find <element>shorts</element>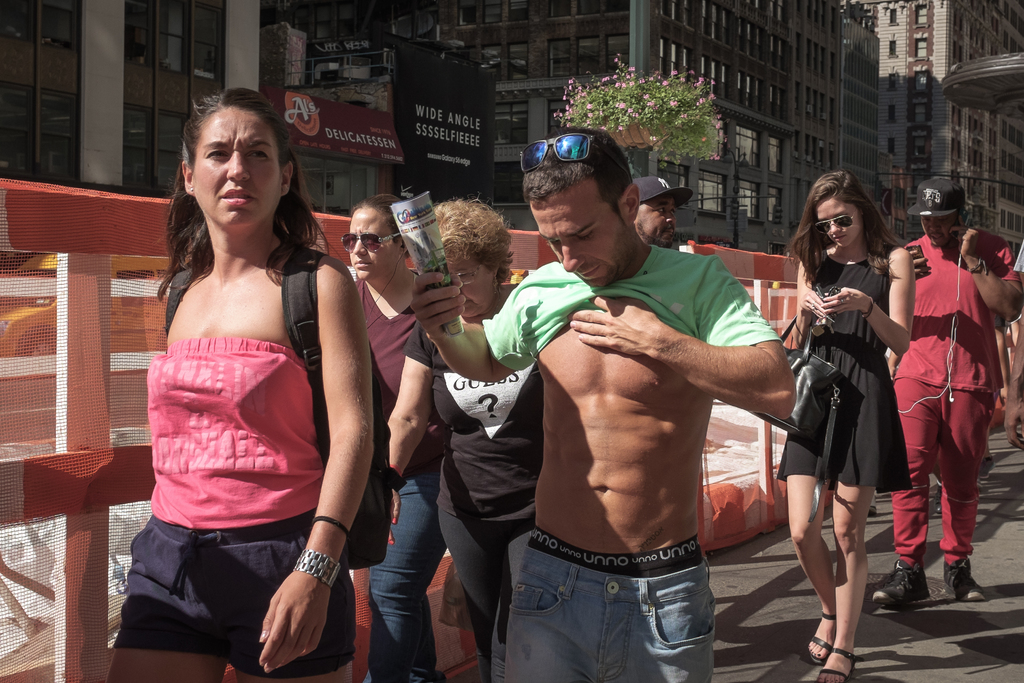
113/531/311/664
